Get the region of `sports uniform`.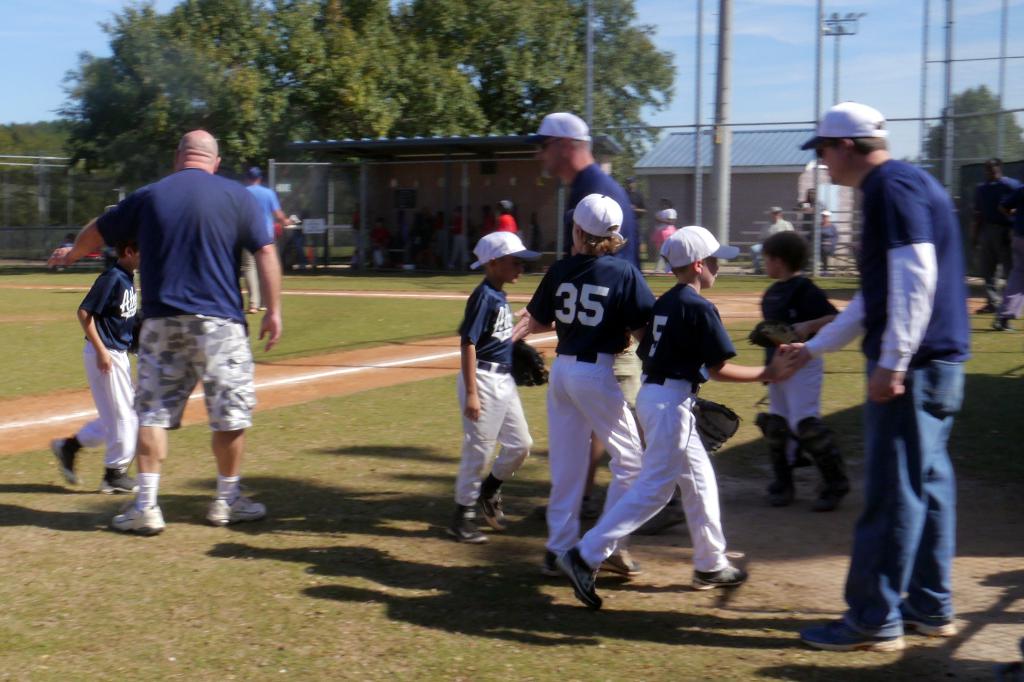
rect(811, 174, 967, 608).
